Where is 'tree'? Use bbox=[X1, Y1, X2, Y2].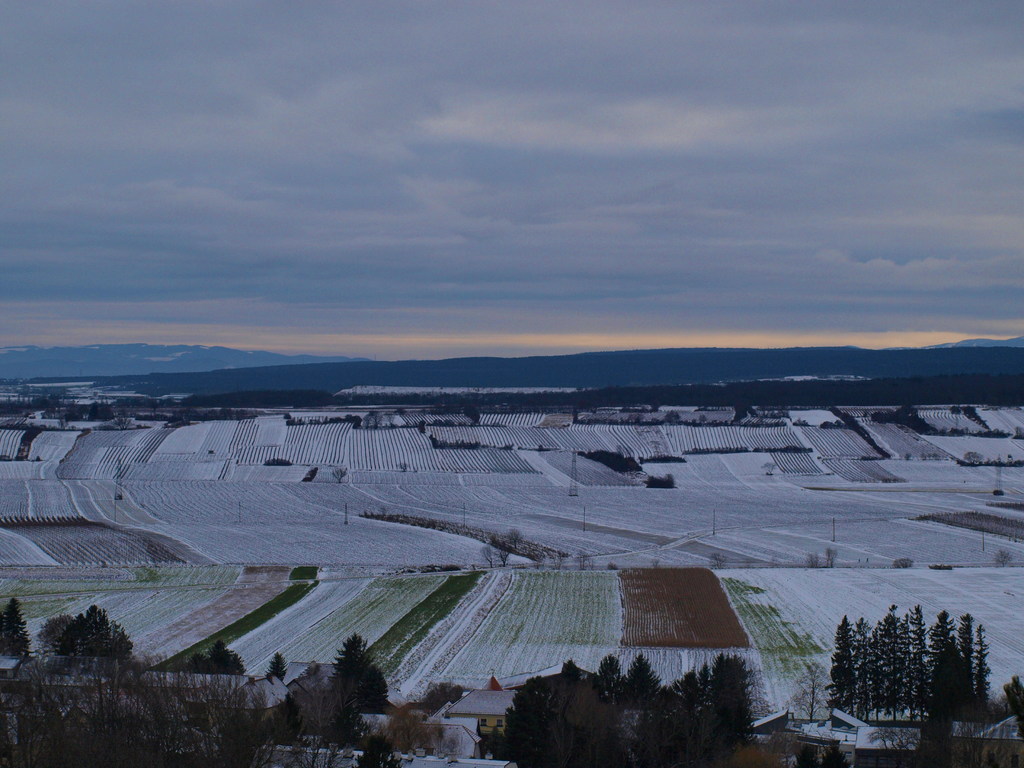
bbox=[578, 448, 639, 472].
